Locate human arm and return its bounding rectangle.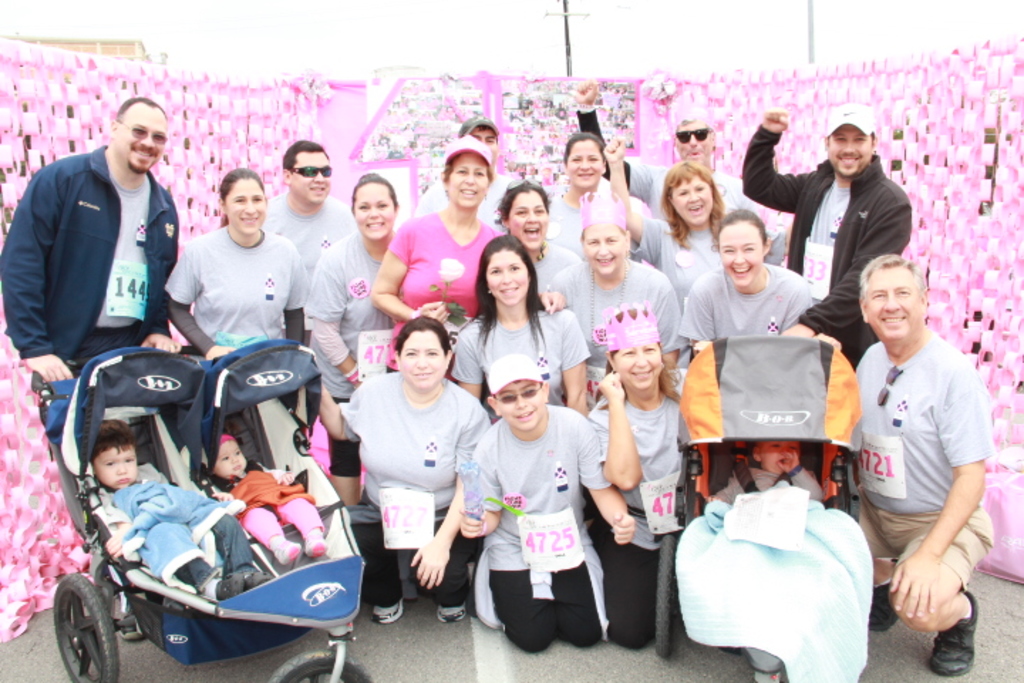
detection(658, 277, 678, 404).
